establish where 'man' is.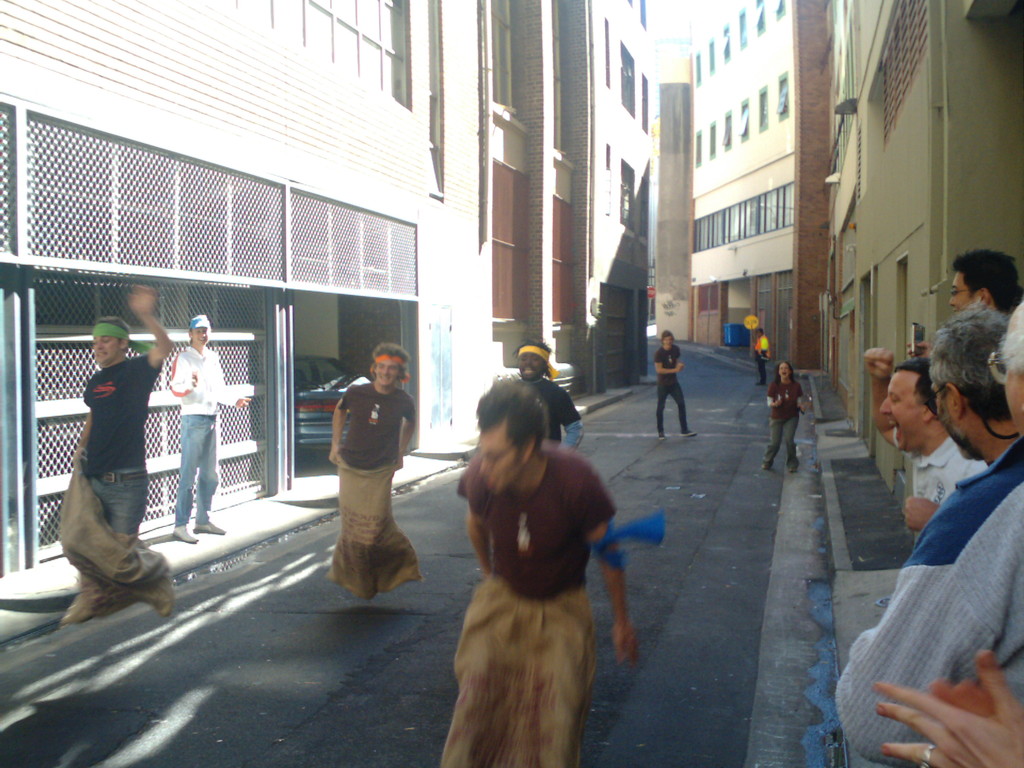
Established at BBox(929, 302, 1021, 463).
